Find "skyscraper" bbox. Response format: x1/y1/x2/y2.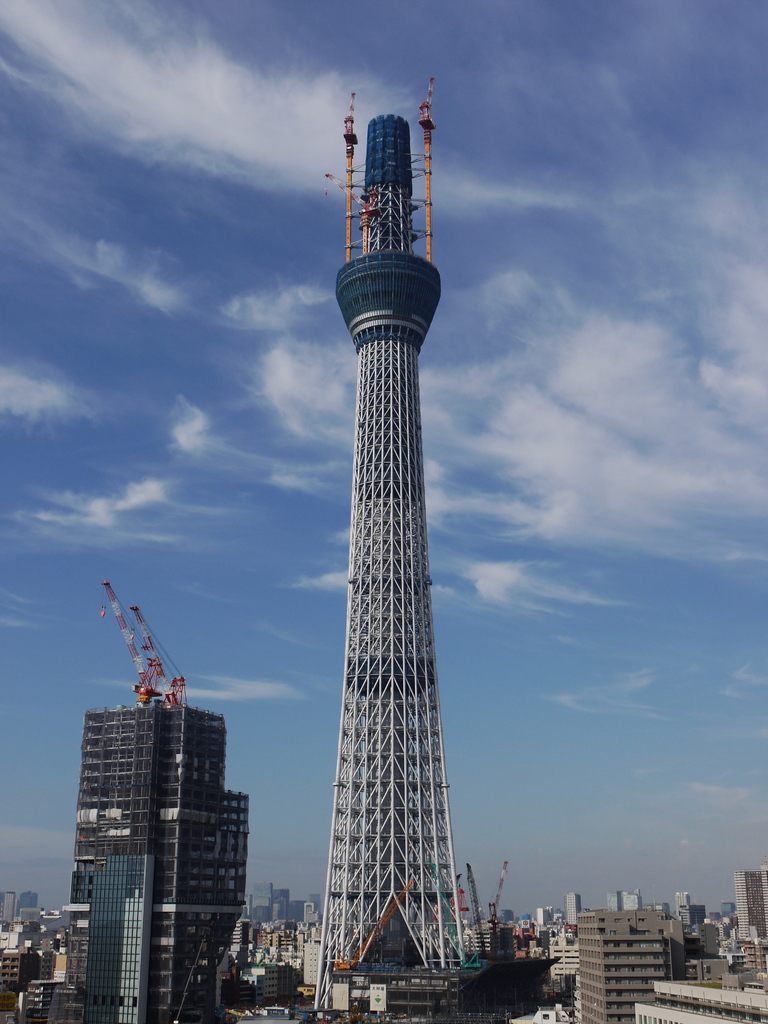
76/694/245/1023.
